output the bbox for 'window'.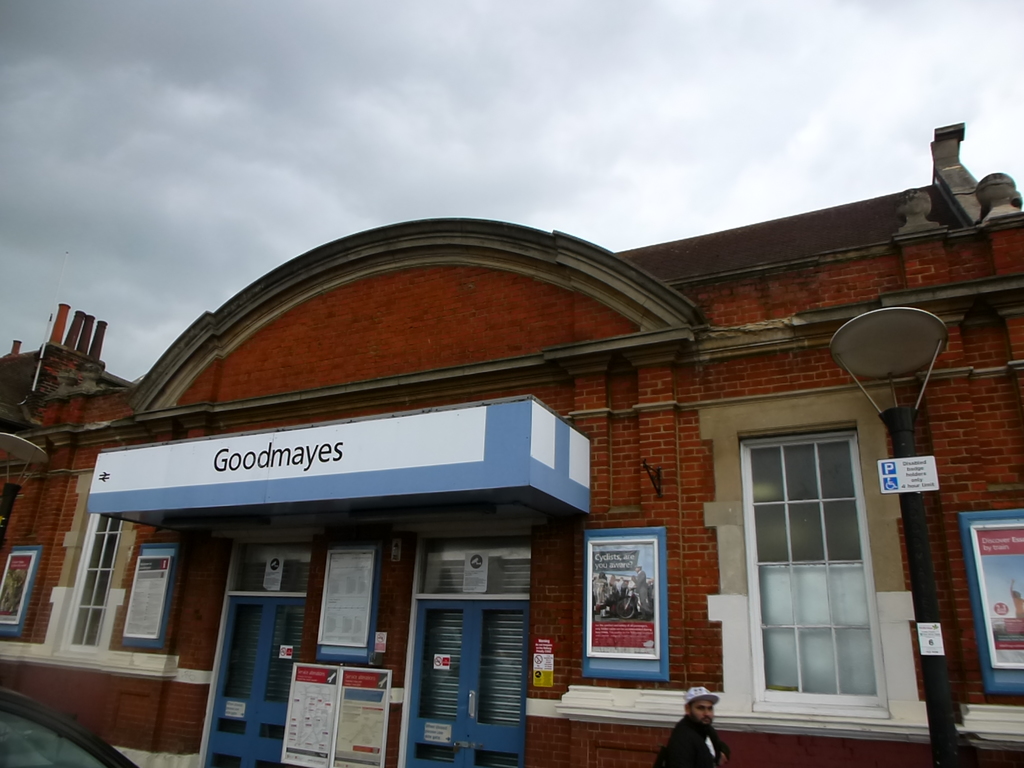
crop(228, 541, 313, 594).
